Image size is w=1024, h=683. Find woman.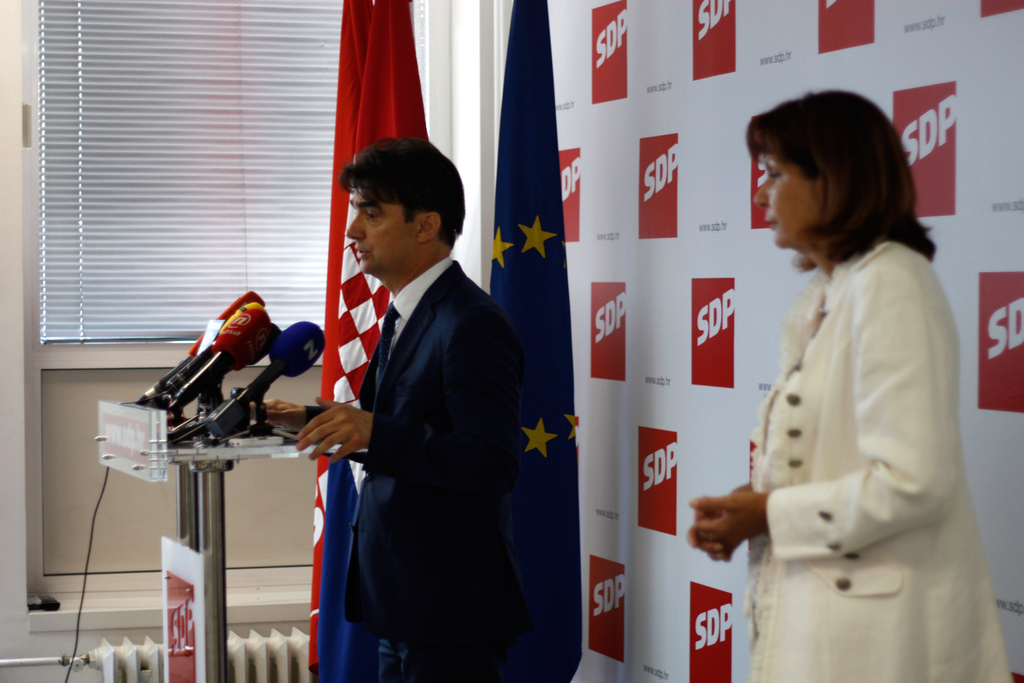
699, 108, 989, 659.
